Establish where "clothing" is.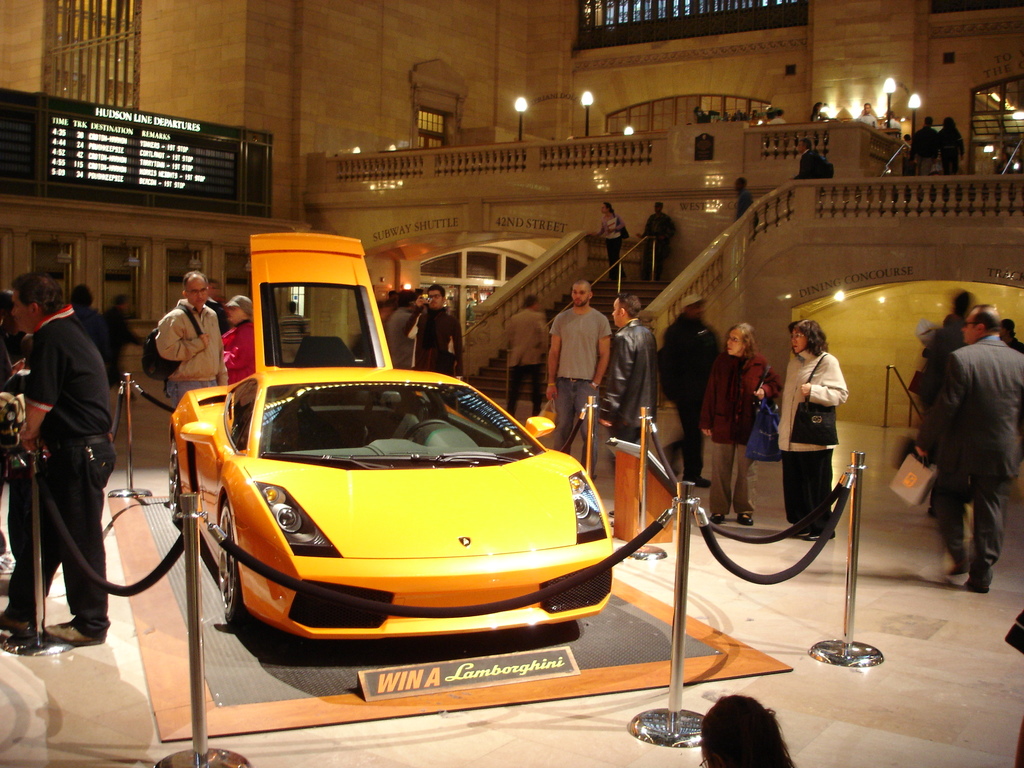
Established at (left=502, top=310, right=551, bottom=417).
